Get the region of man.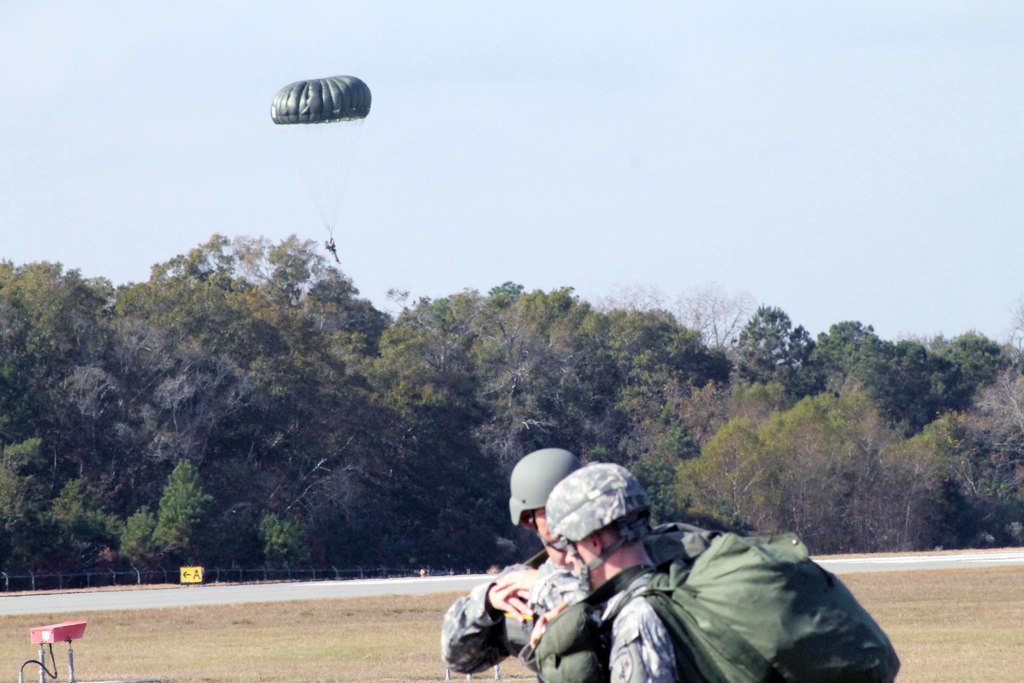
x1=439, y1=444, x2=591, y2=680.
